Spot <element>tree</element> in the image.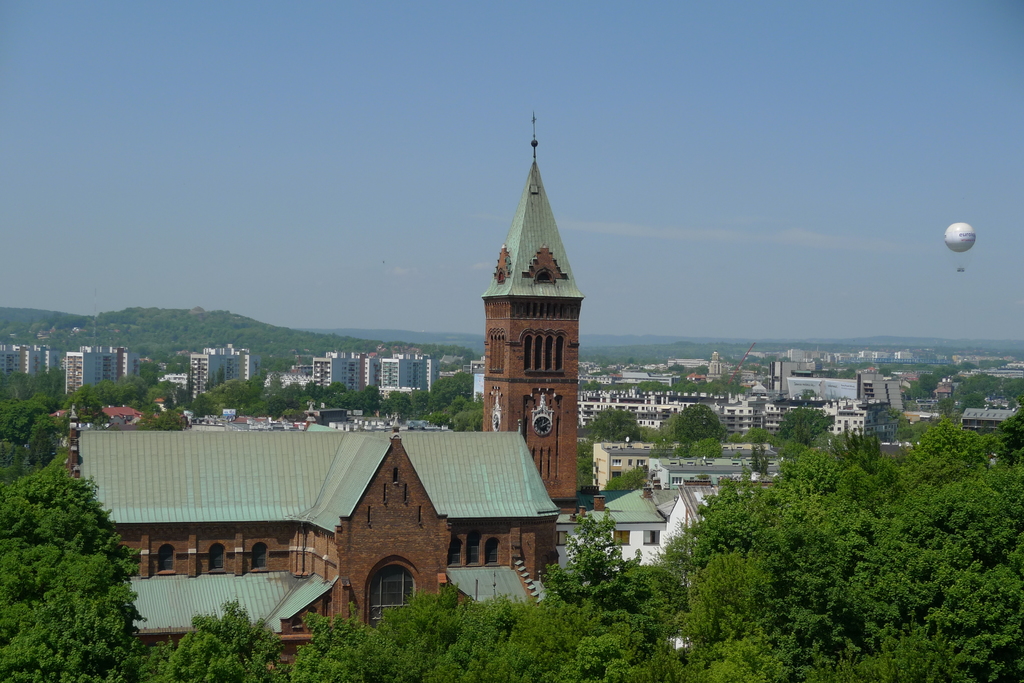
<element>tree</element> found at <region>581, 399, 641, 446</region>.
